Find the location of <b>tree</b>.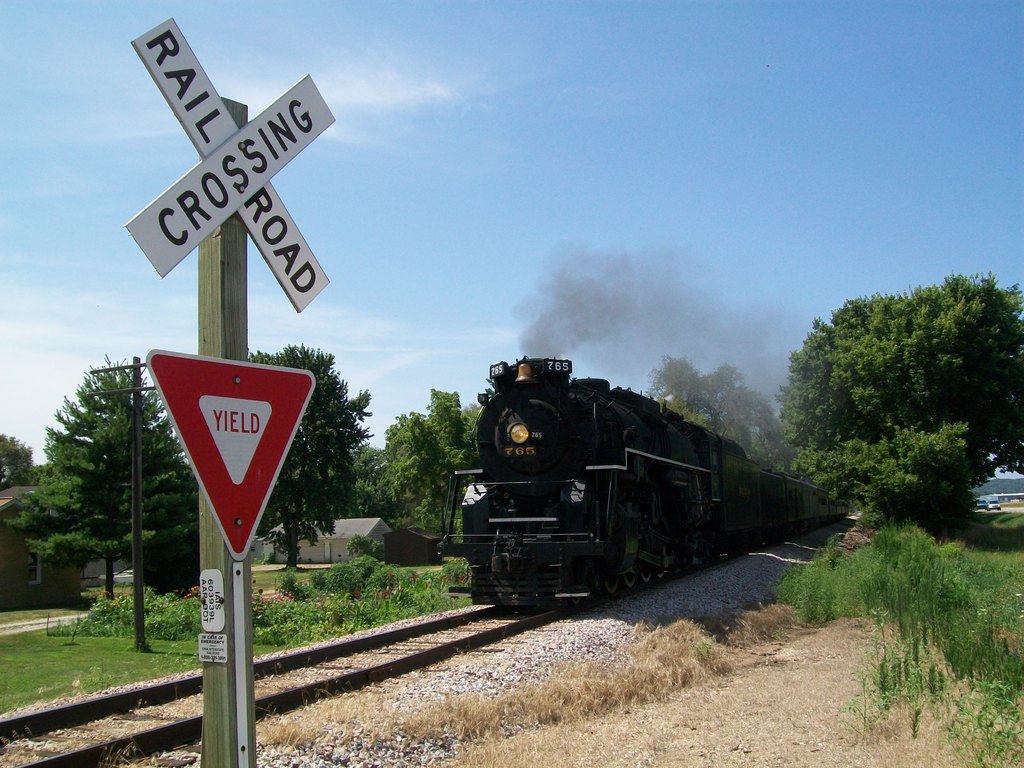
Location: {"x1": 641, "y1": 352, "x2": 801, "y2": 470}.
